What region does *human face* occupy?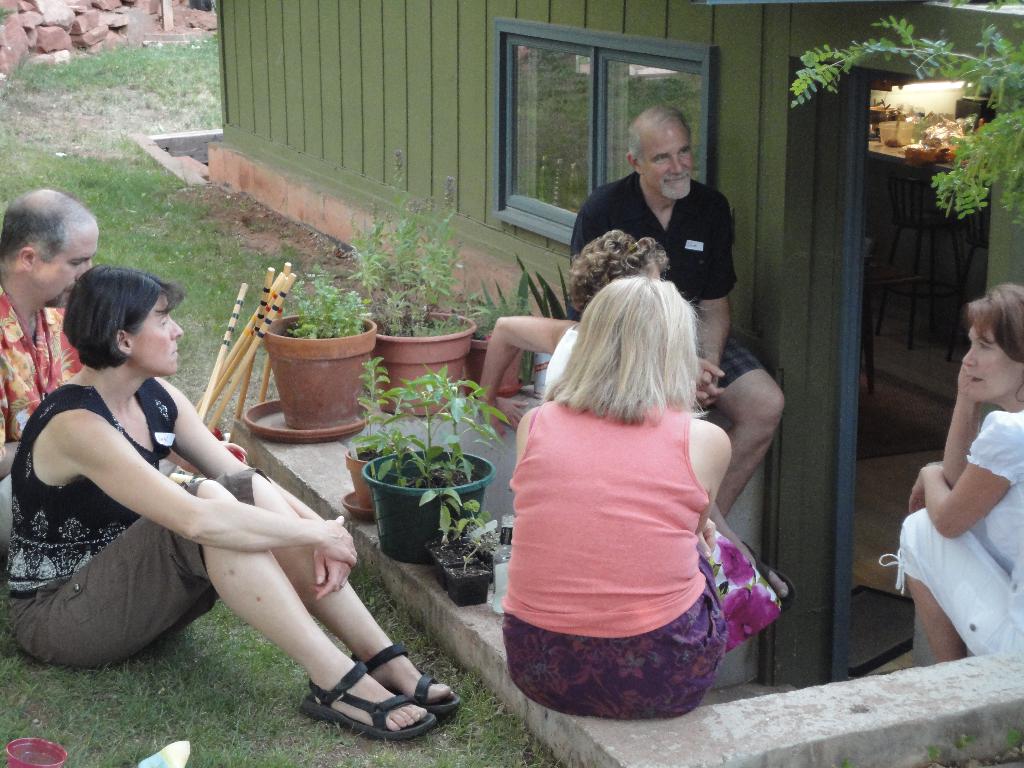
select_region(964, 319, 1023, 403).
